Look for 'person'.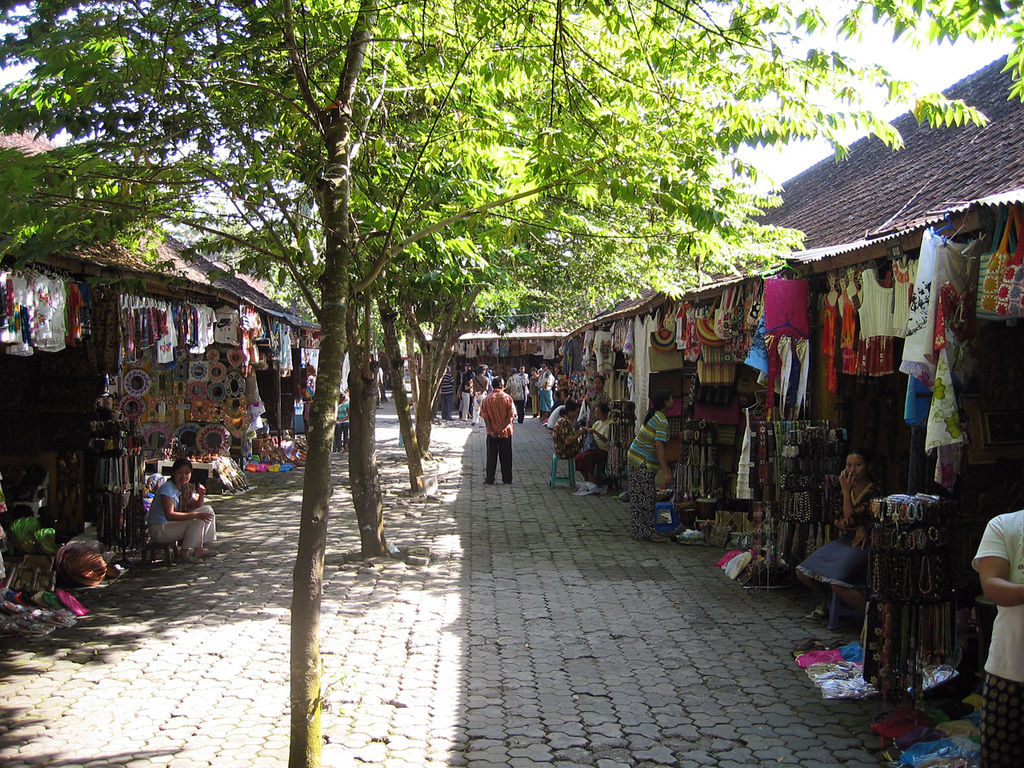
Found: (455, 363, 474, 419).
